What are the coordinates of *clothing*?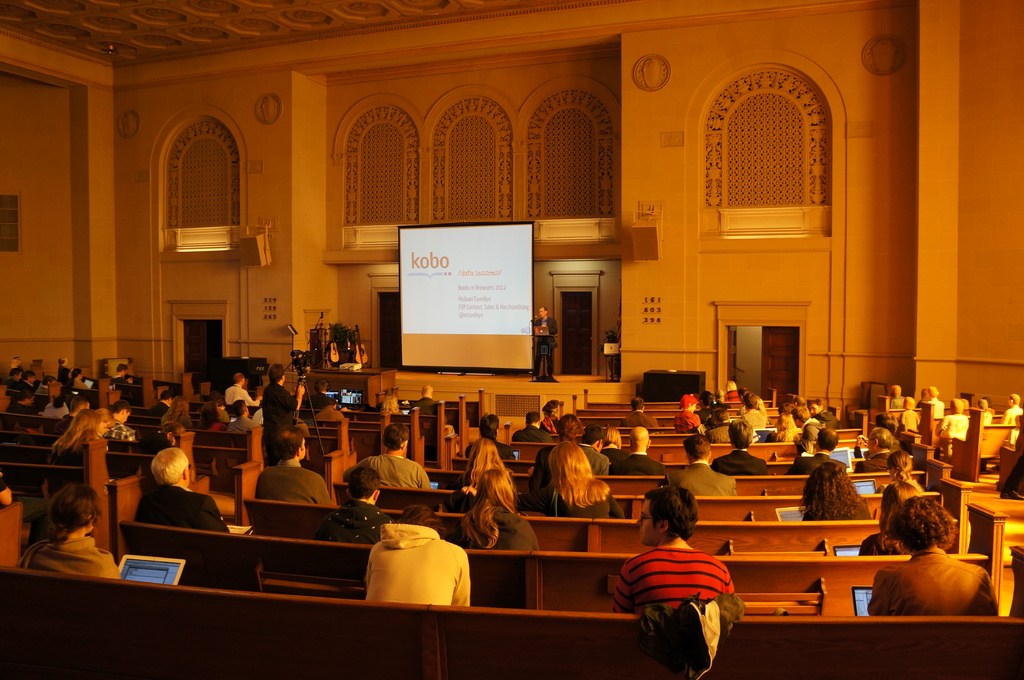
221:380:245:400.
